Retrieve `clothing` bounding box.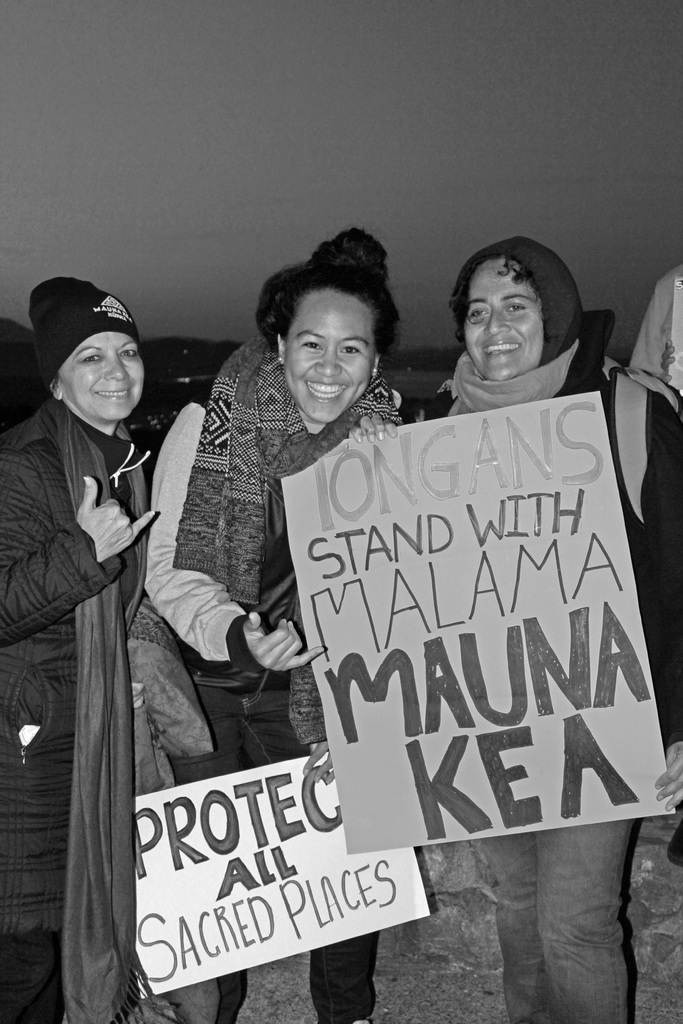
Bounding box: left=0, top=391, right=207, bottom=1023.
